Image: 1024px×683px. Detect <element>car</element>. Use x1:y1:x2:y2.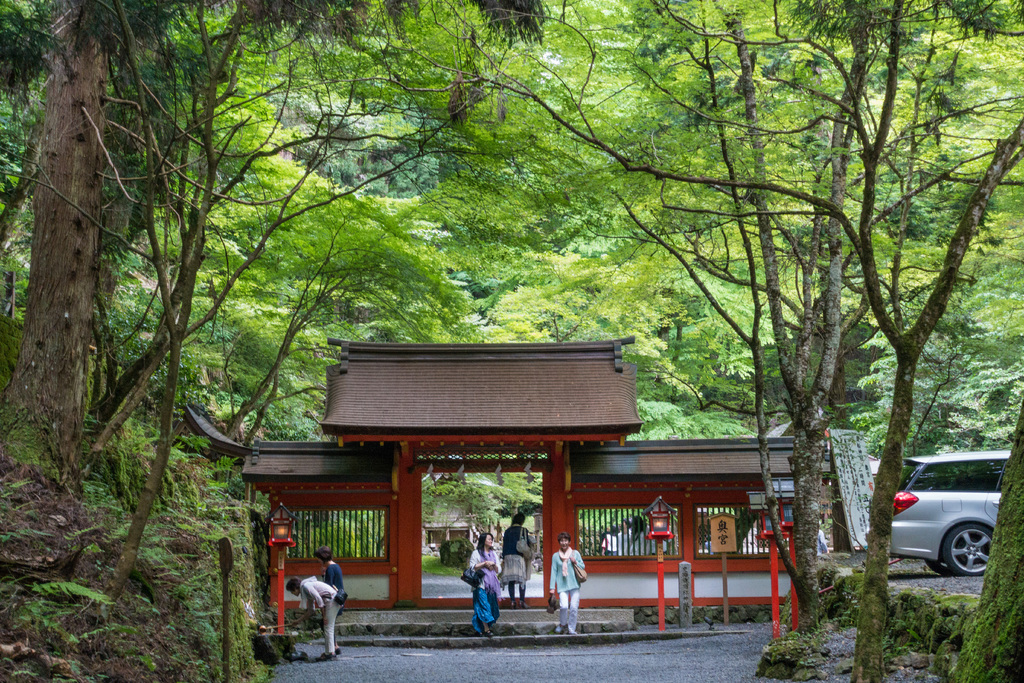
886:448:1014:577.
